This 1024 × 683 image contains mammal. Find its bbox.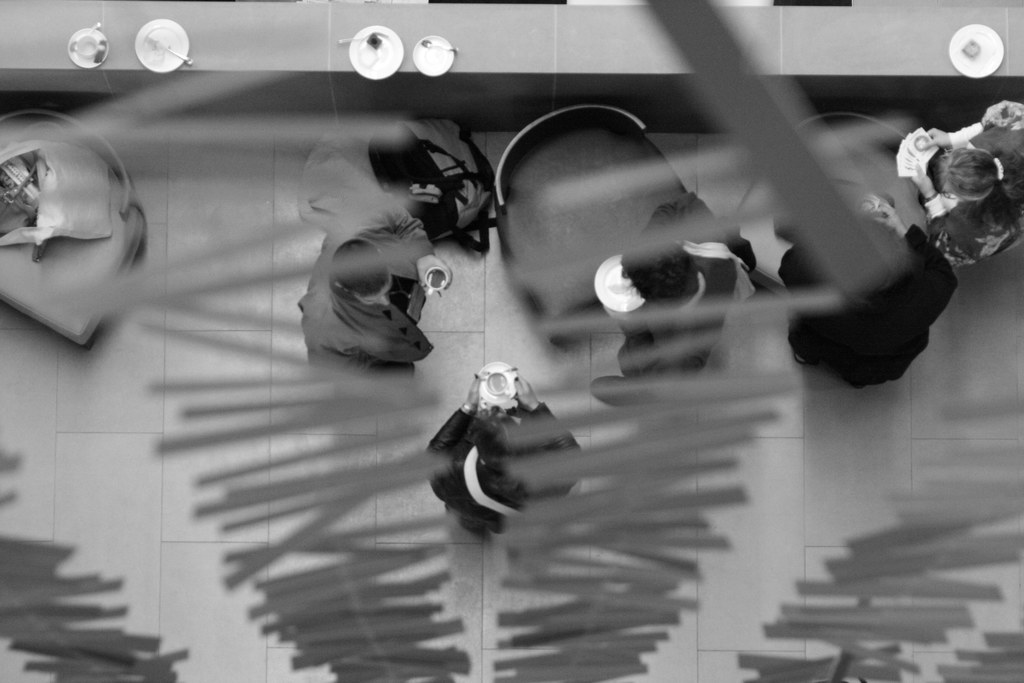
(591, 184, 756, 403).
